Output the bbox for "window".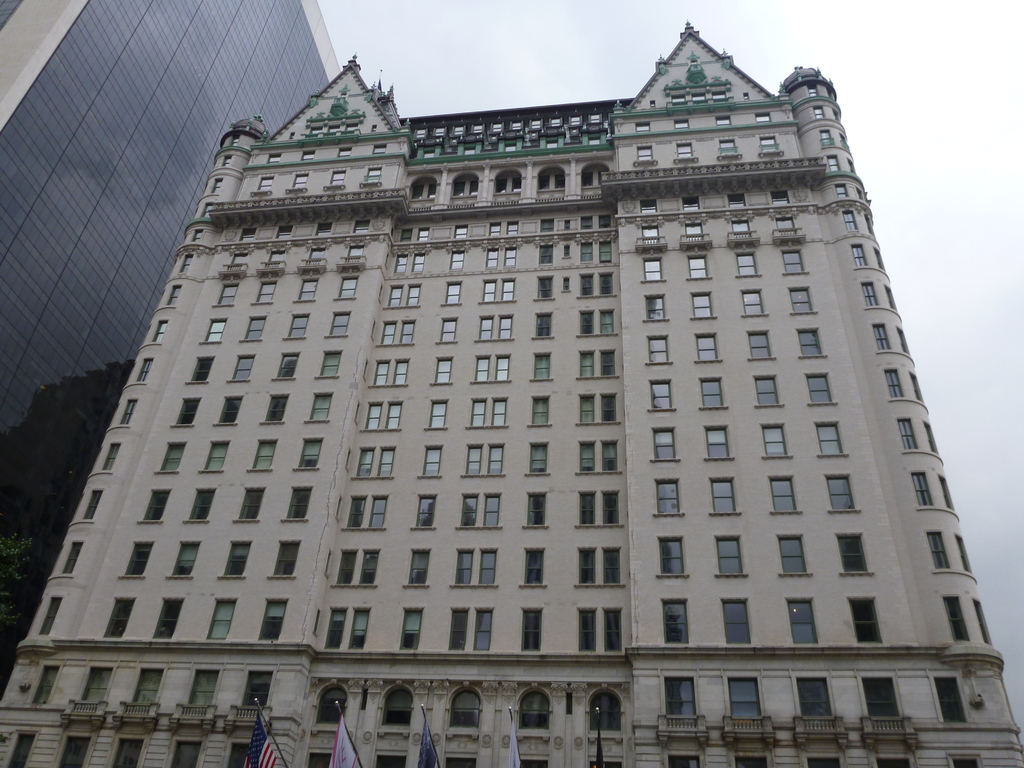
373, 140, 388, 157.
